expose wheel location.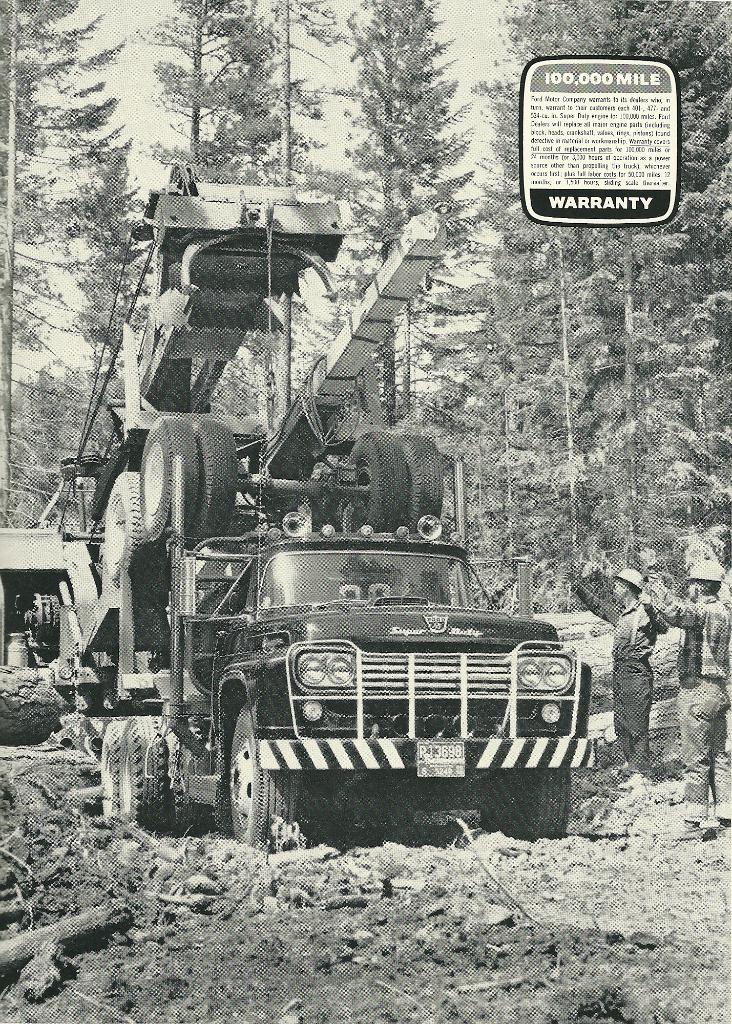
Exposed at {"left": 106, "top": 471, "right": 142, "bottom": 586}.
